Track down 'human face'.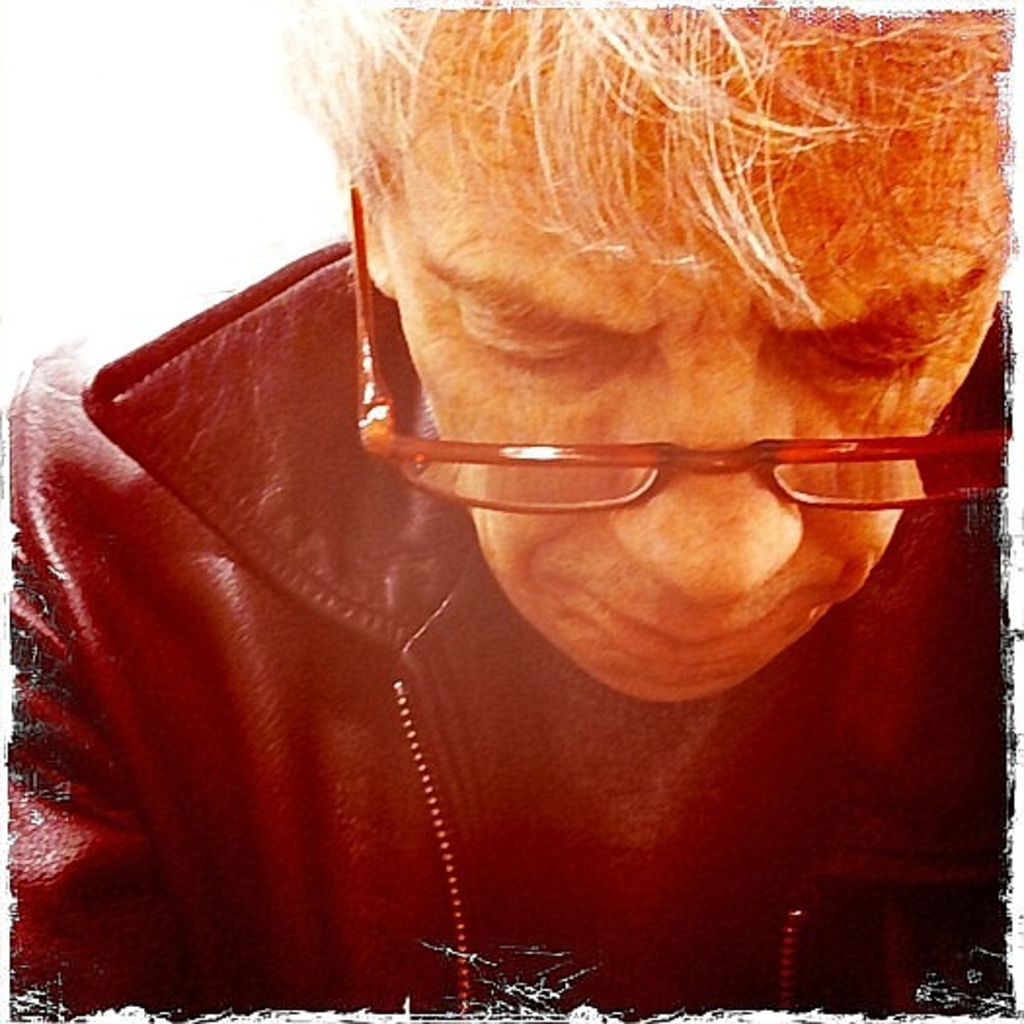
Tracked to [396, 43, 1016, 710].
